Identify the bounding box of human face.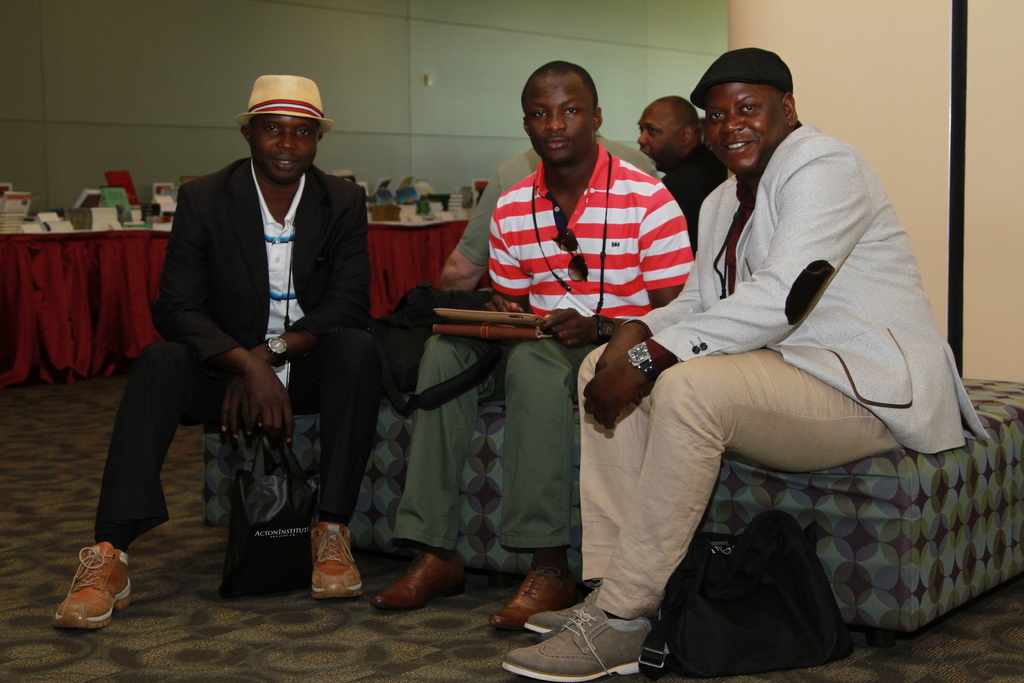
left=249, top=115, right=317, bottom=181.
